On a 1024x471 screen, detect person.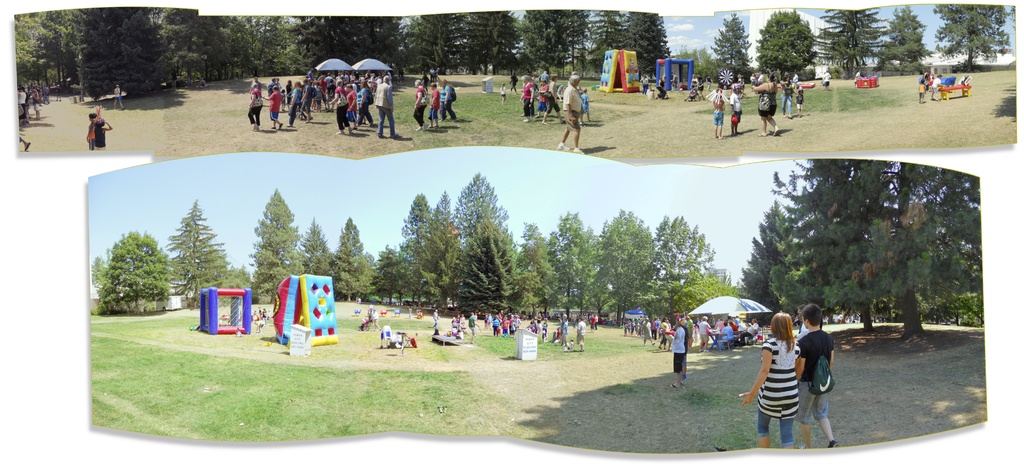
x1=564, y1=72, x2=587, y2=152.
